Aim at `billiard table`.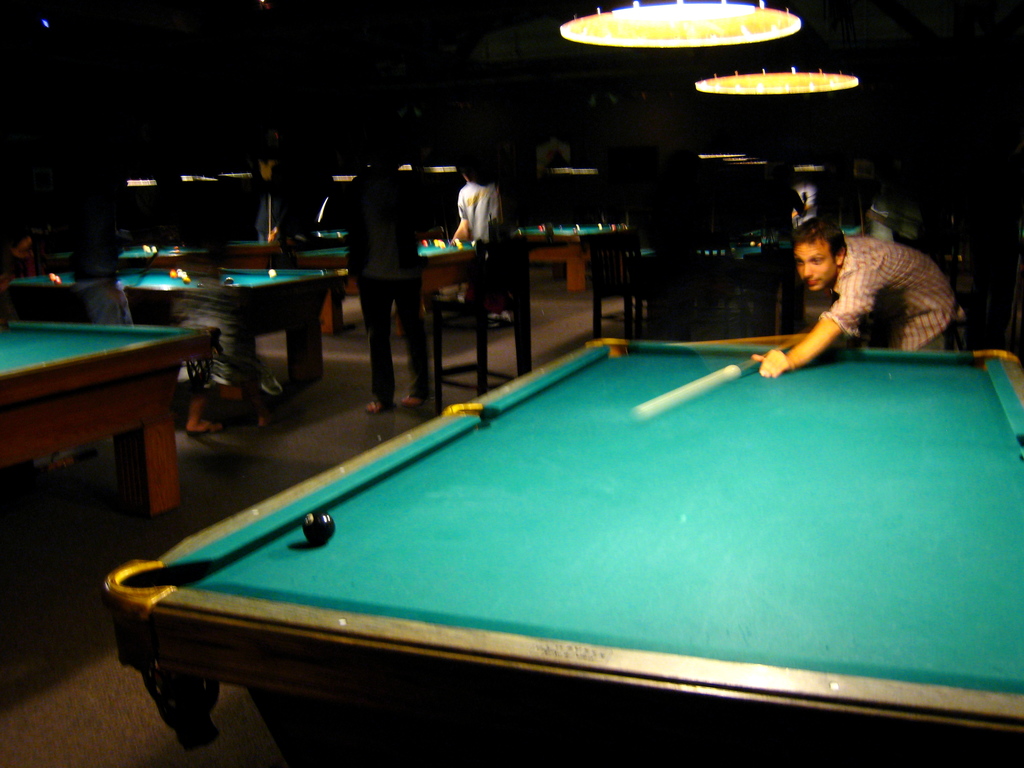
Aimed at bbox=[99, 342, 1023, 767].
